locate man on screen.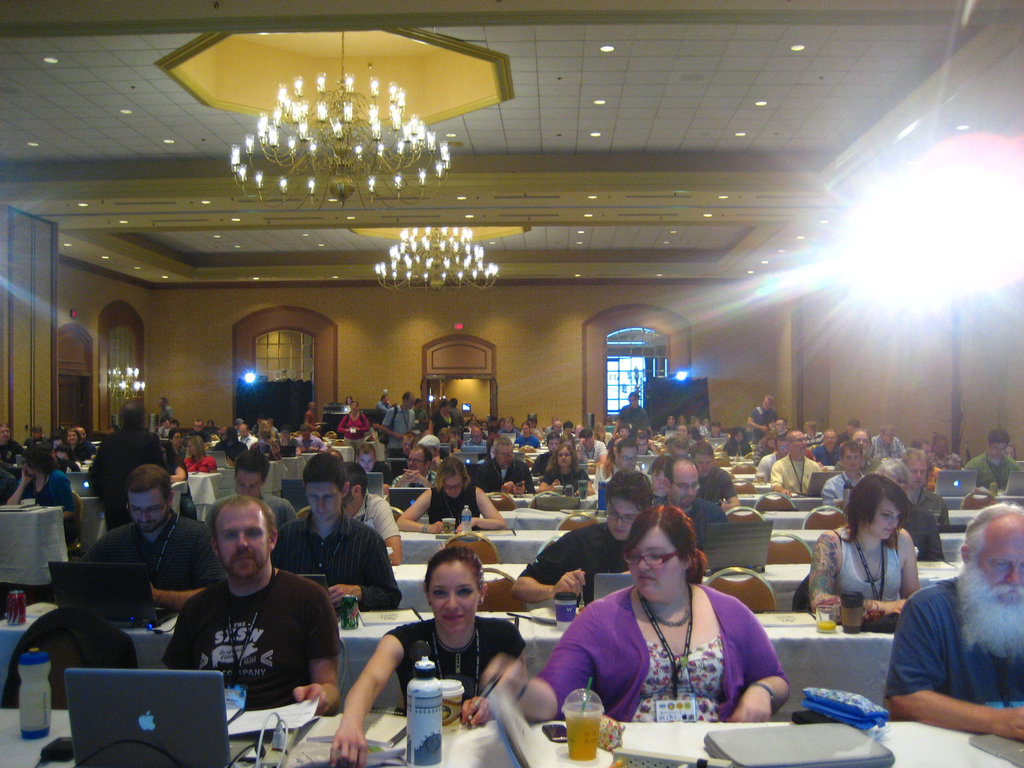
On screen at x1=88, y1=403, x2=166, y2=525.
